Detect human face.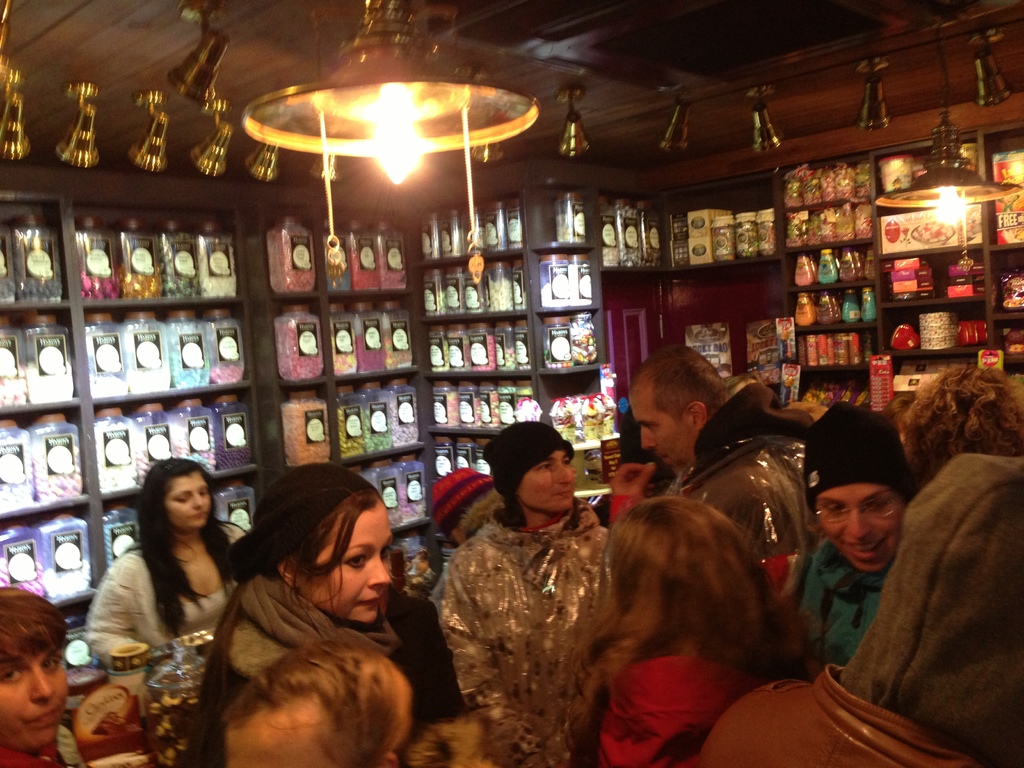
Detected at x1=817, y1=483, x2=900, y2=572.
